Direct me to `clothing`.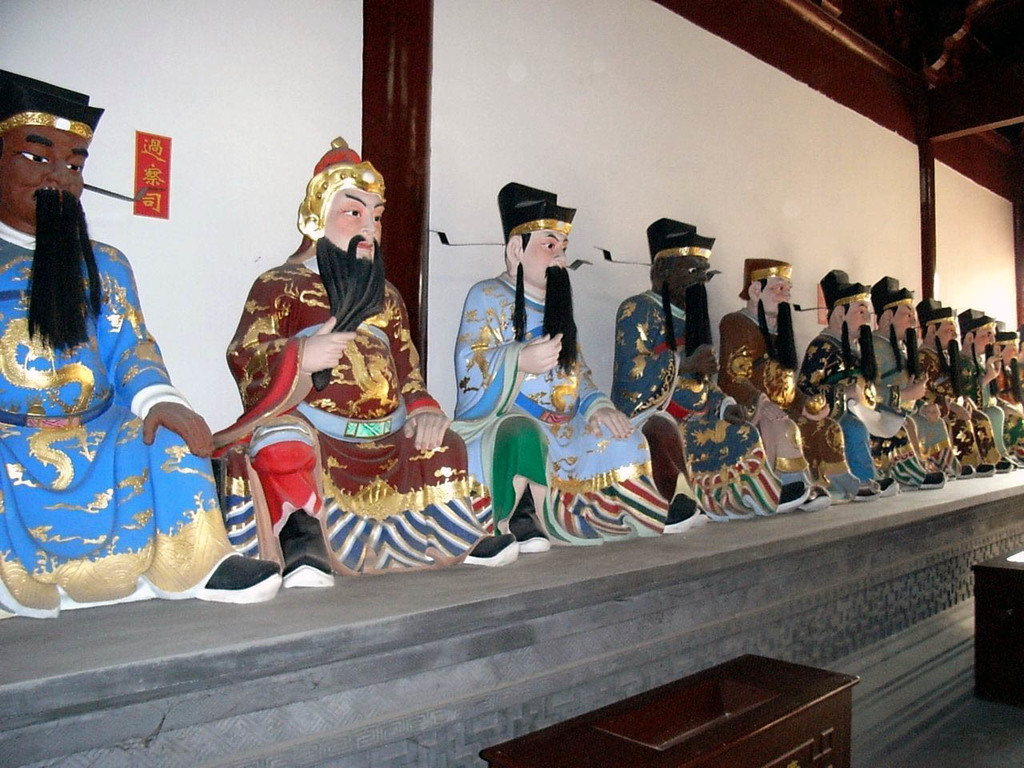
Direction: select_region(208, 252, 498, 577).
